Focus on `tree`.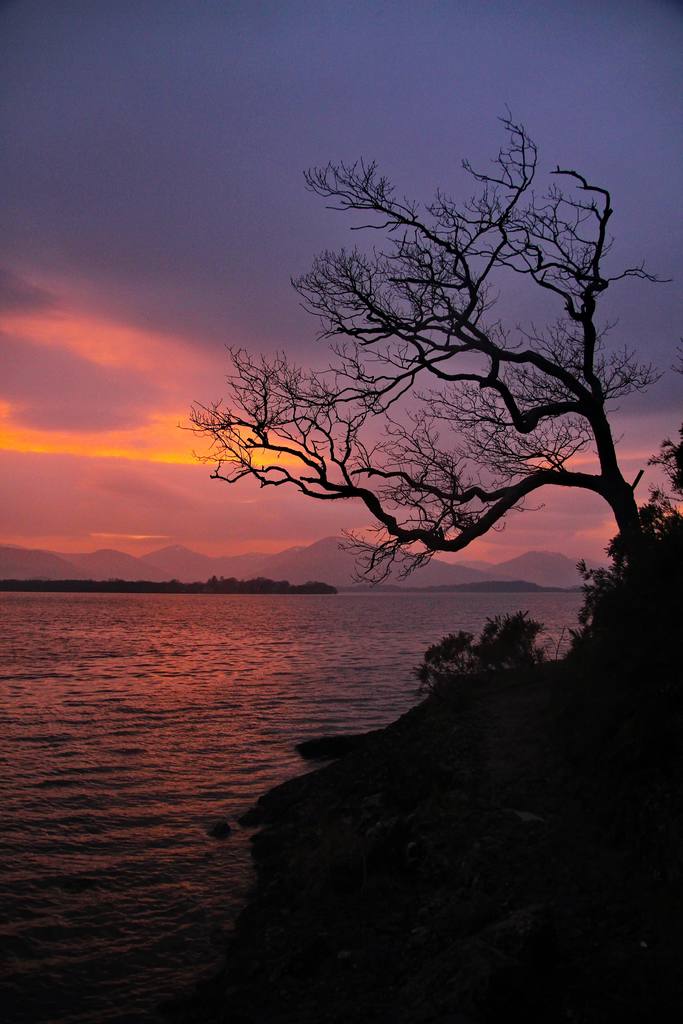
Focused at <region>222, 104, 639, 616</region>.
